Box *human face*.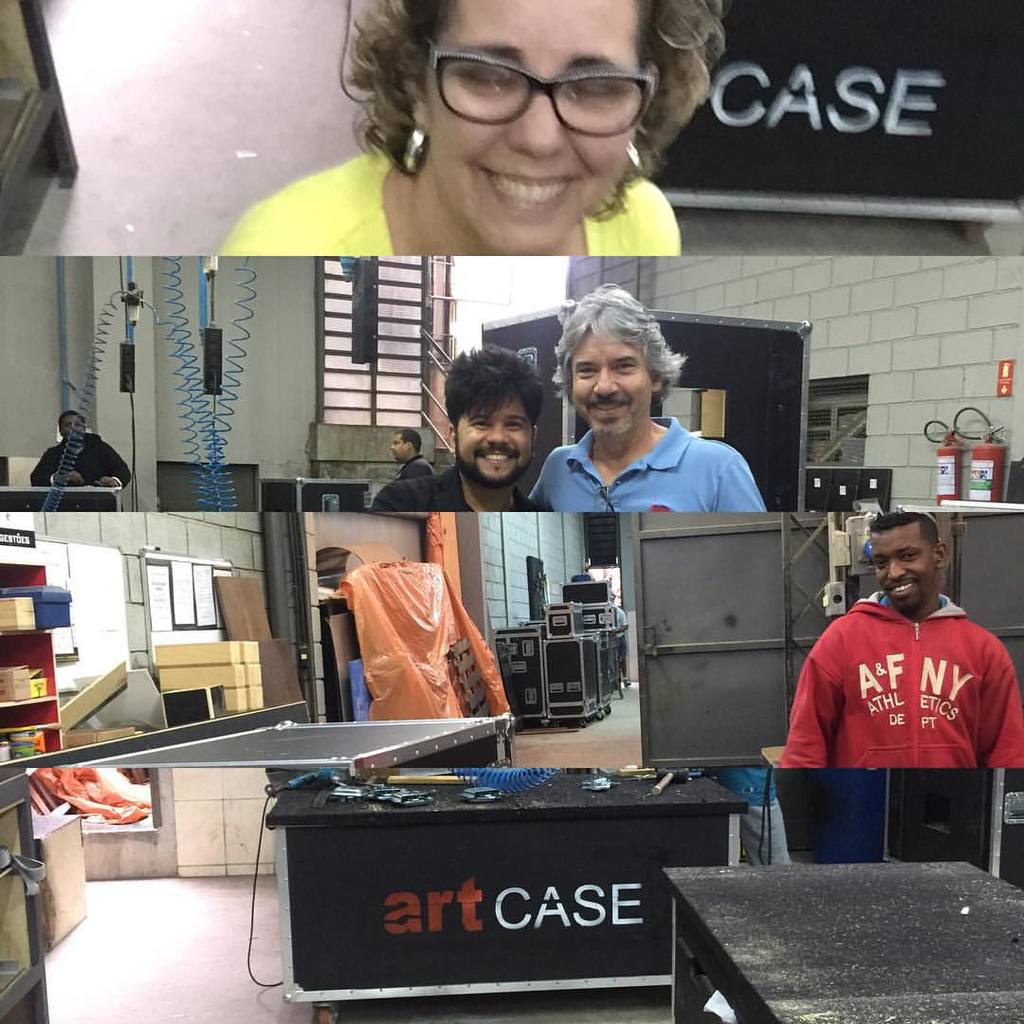
locate(414, 0, 648, 264).
